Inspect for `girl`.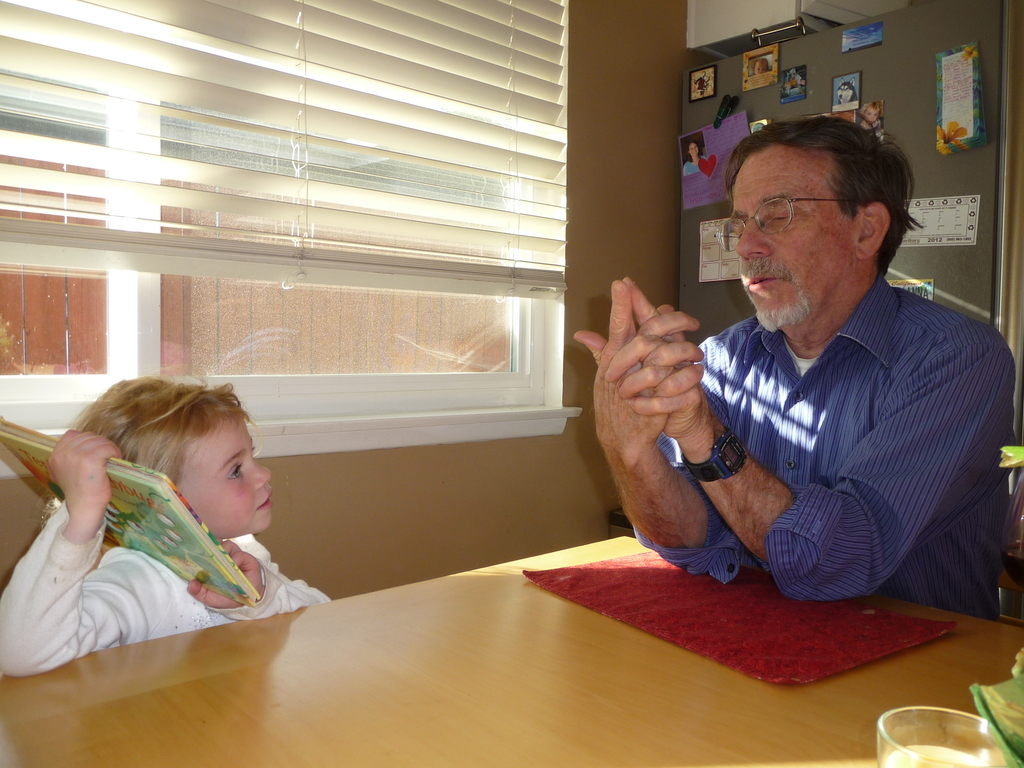
Inspection: rect(0, 378, 332, 679).
